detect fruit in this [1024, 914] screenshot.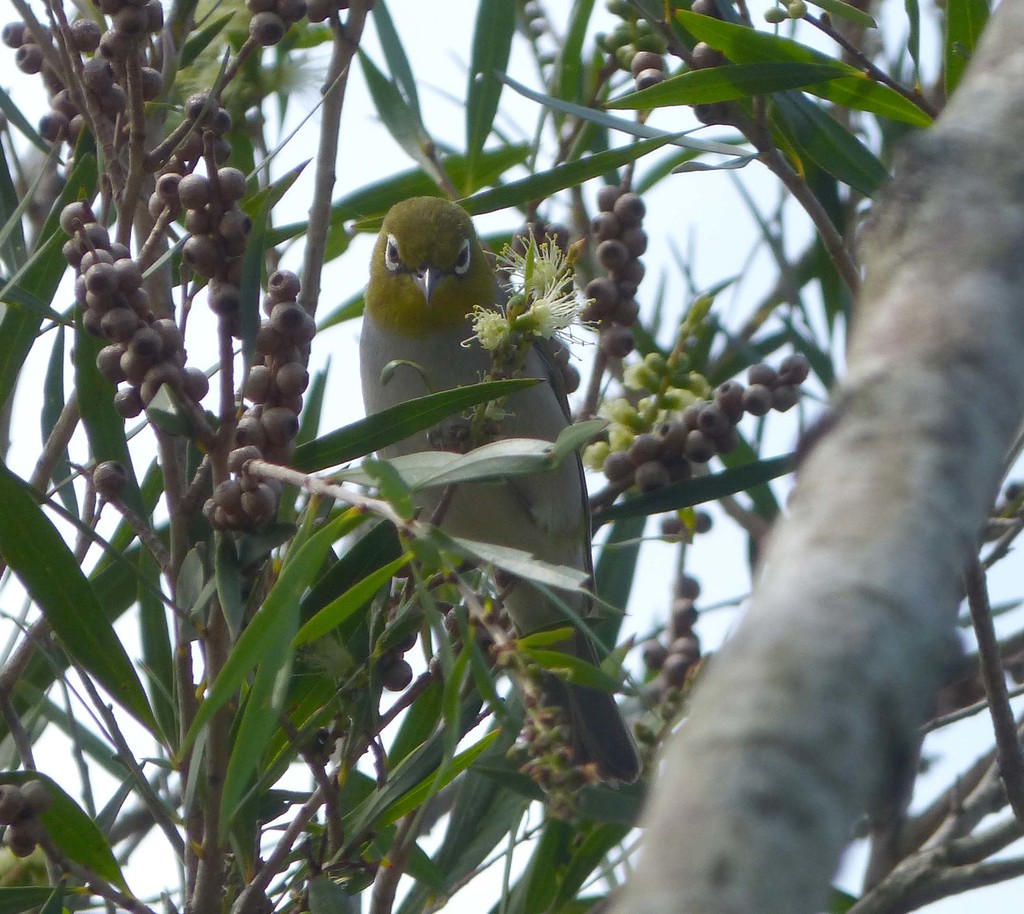
Detection: [692,44,729,73].
